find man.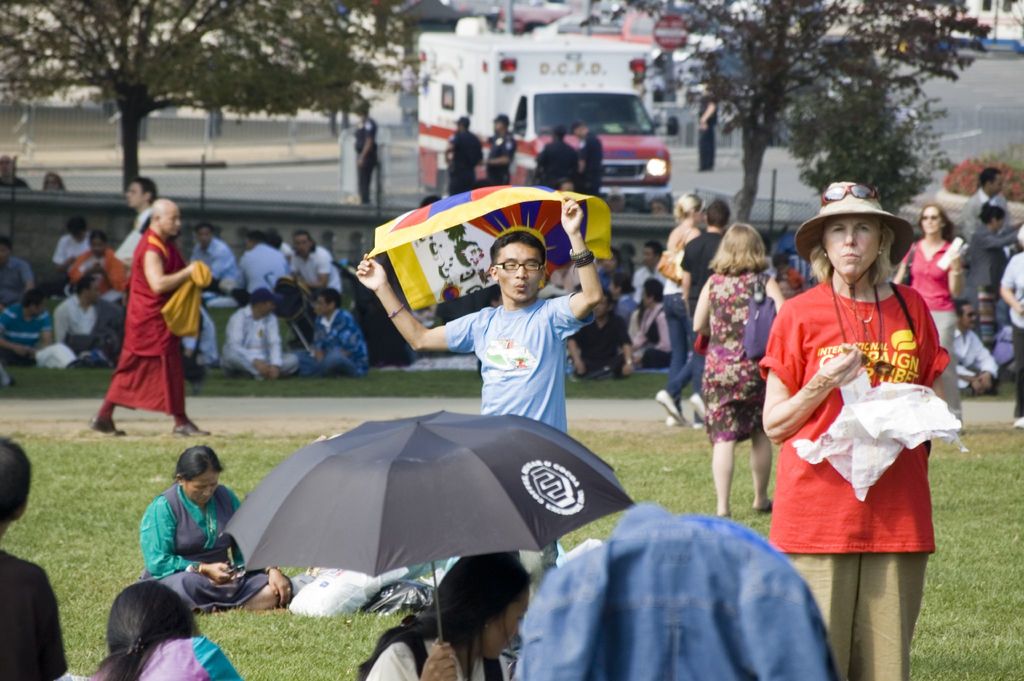
bbox(53, 215, 97, 277).
